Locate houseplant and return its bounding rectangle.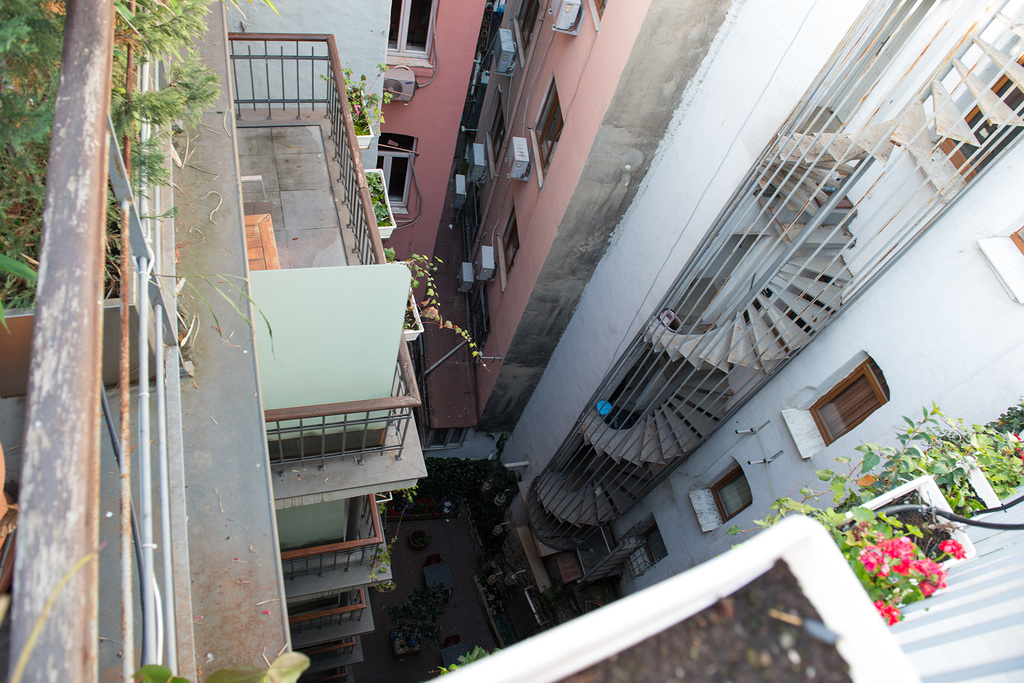
324 69 388 147.
